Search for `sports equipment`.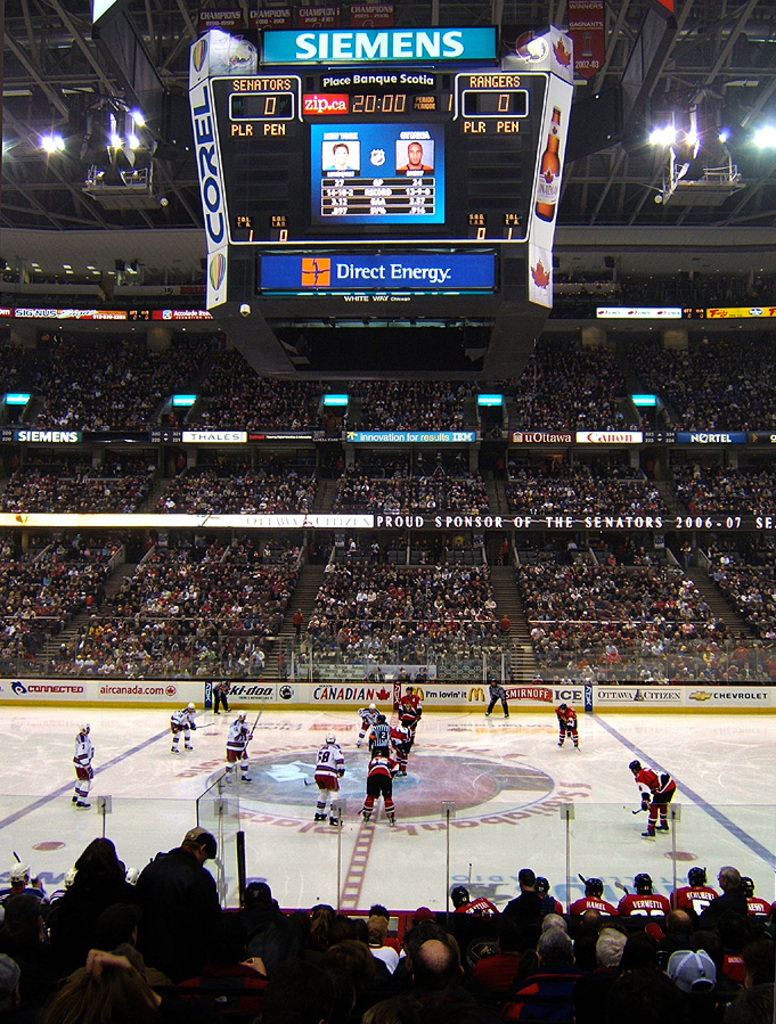
Found at 236 776 251 781.
